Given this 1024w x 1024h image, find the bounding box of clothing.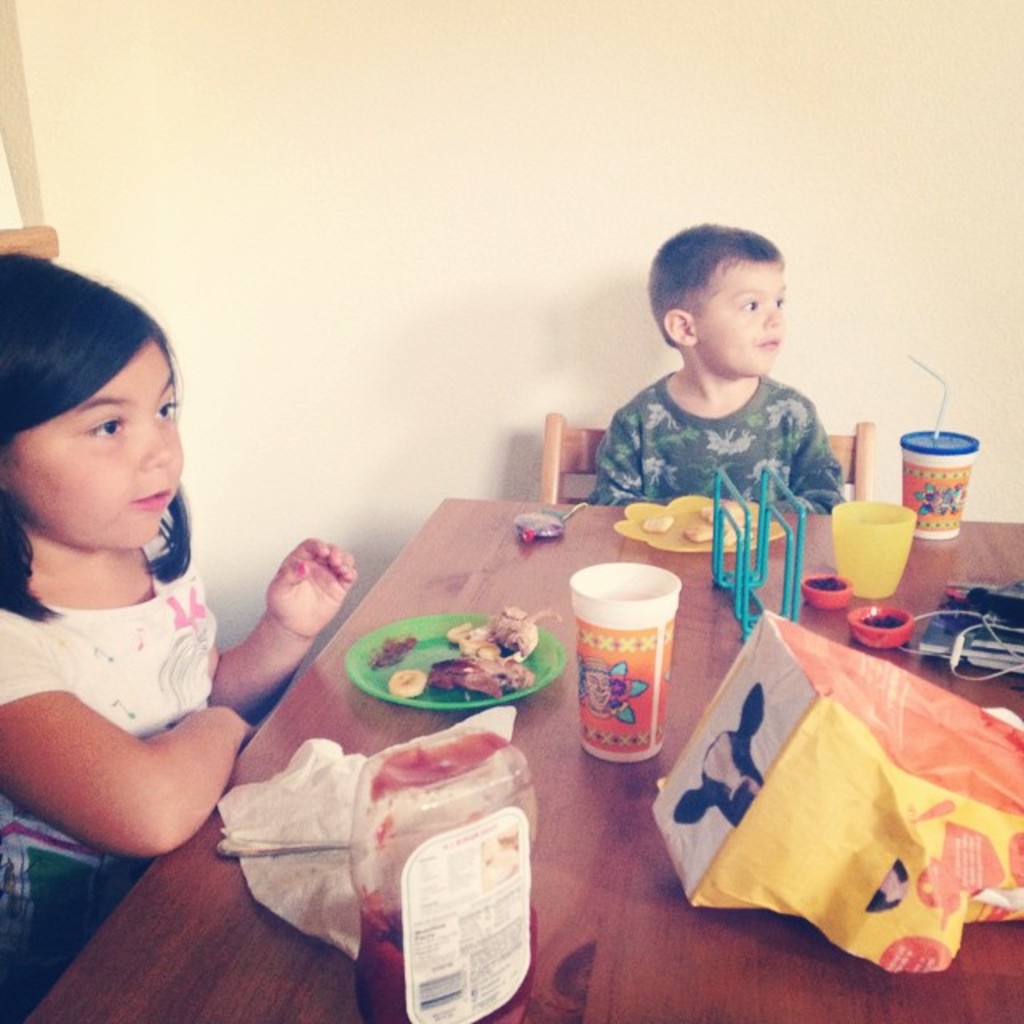
select_region(582, 373, 842, 520).
